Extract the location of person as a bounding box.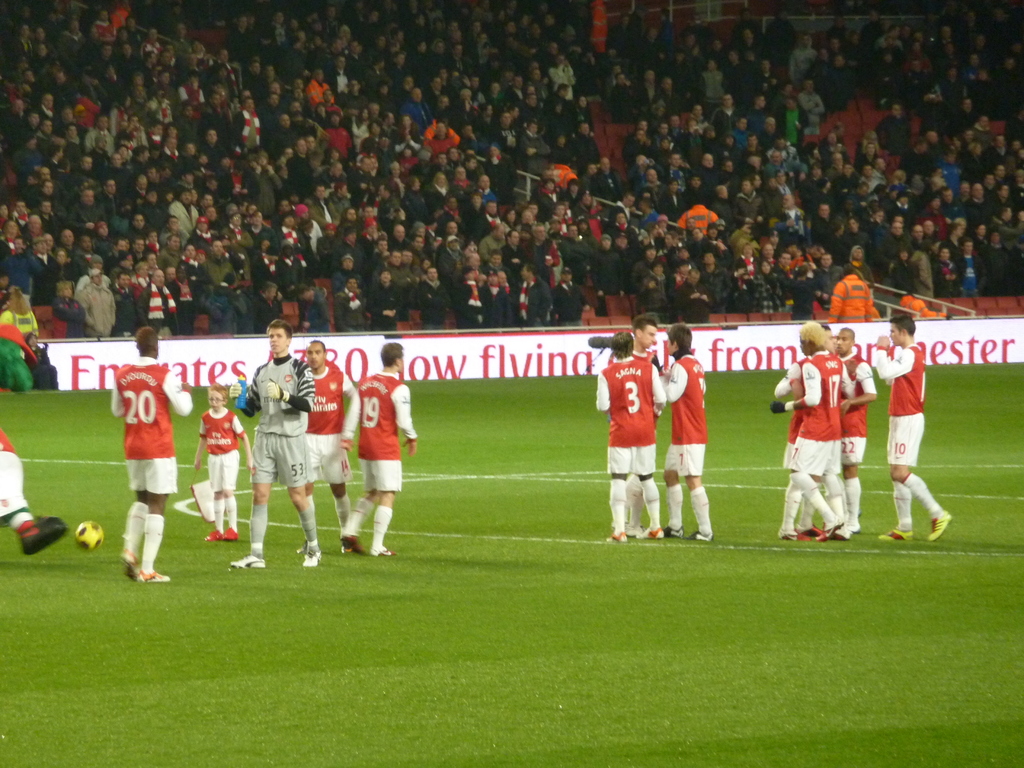
BBox(228, 321, 321, 568).
